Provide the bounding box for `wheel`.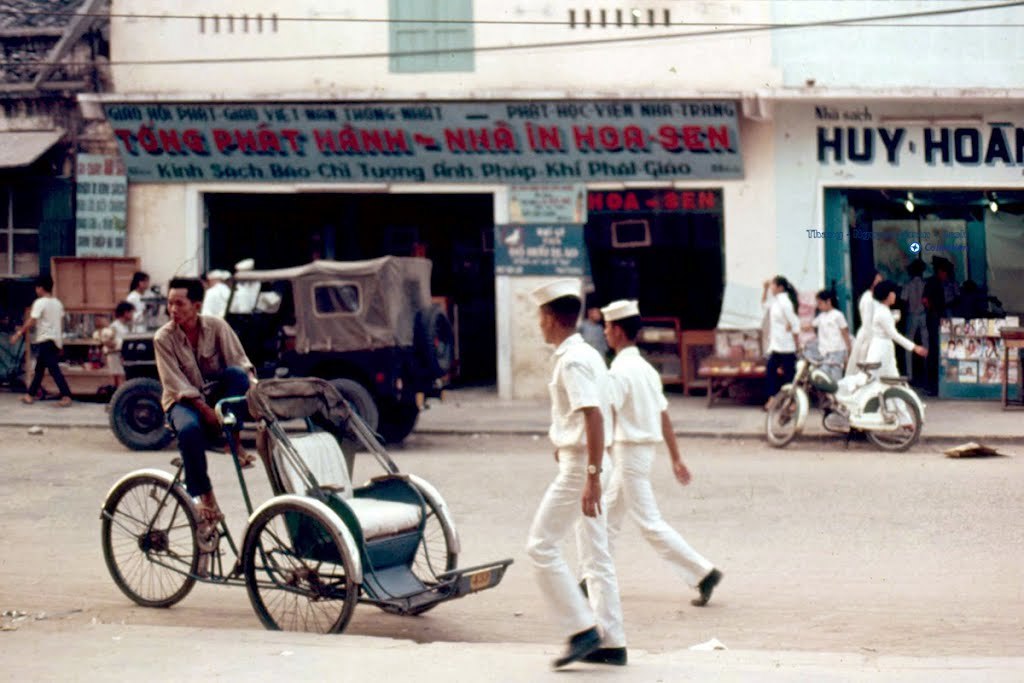
x1=866 y1=384 x2=930 y2=460.
